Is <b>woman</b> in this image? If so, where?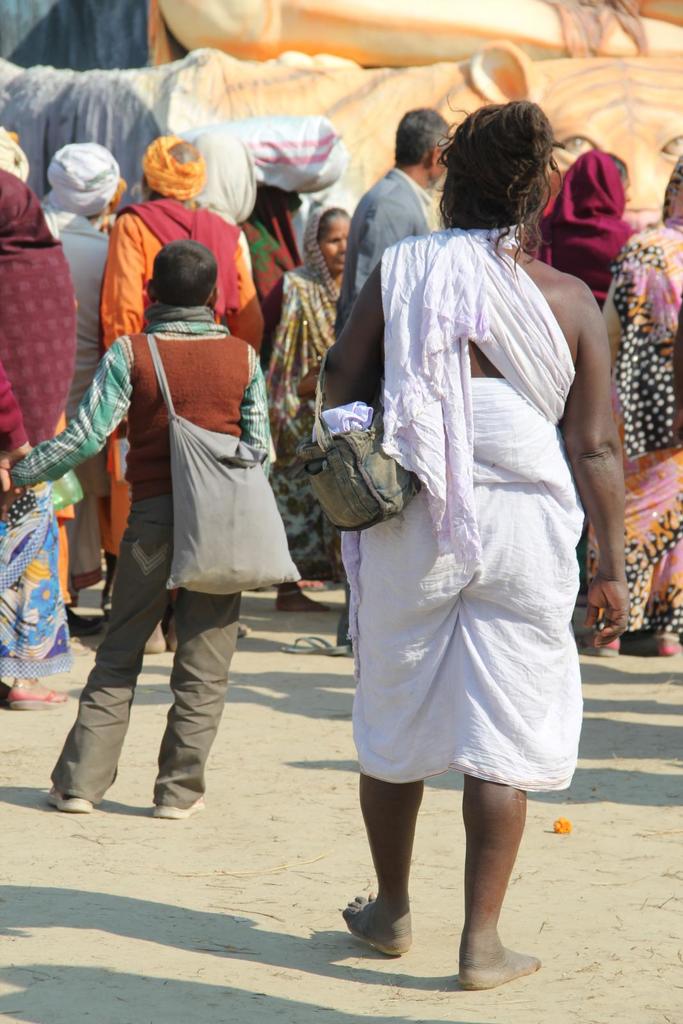
Yes, at bbox=(245, 206, 346, 507).
